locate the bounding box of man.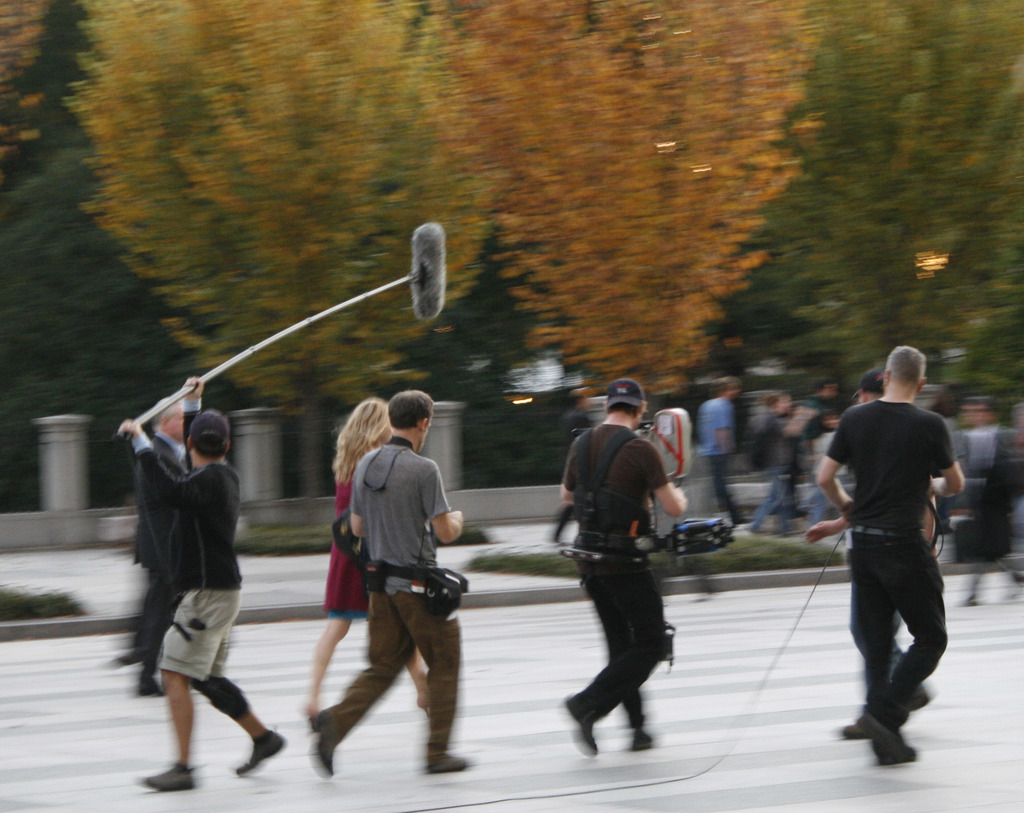
Bounding box: bbox(132, 400, 190, 696).
